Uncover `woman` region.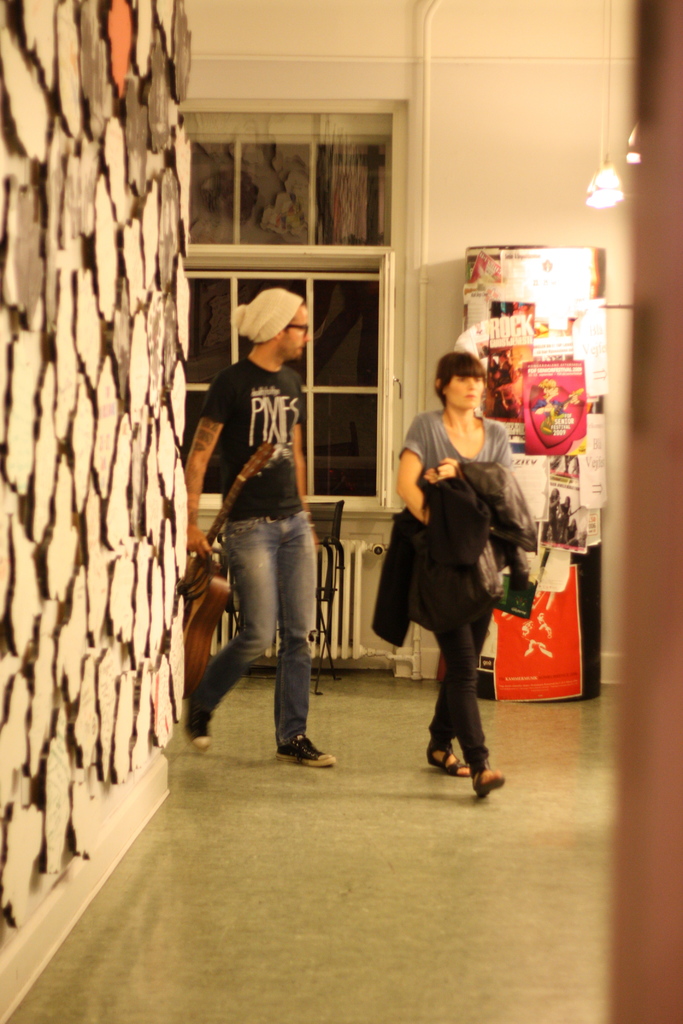
Uncovered: region(388, 337, 536, 796).
